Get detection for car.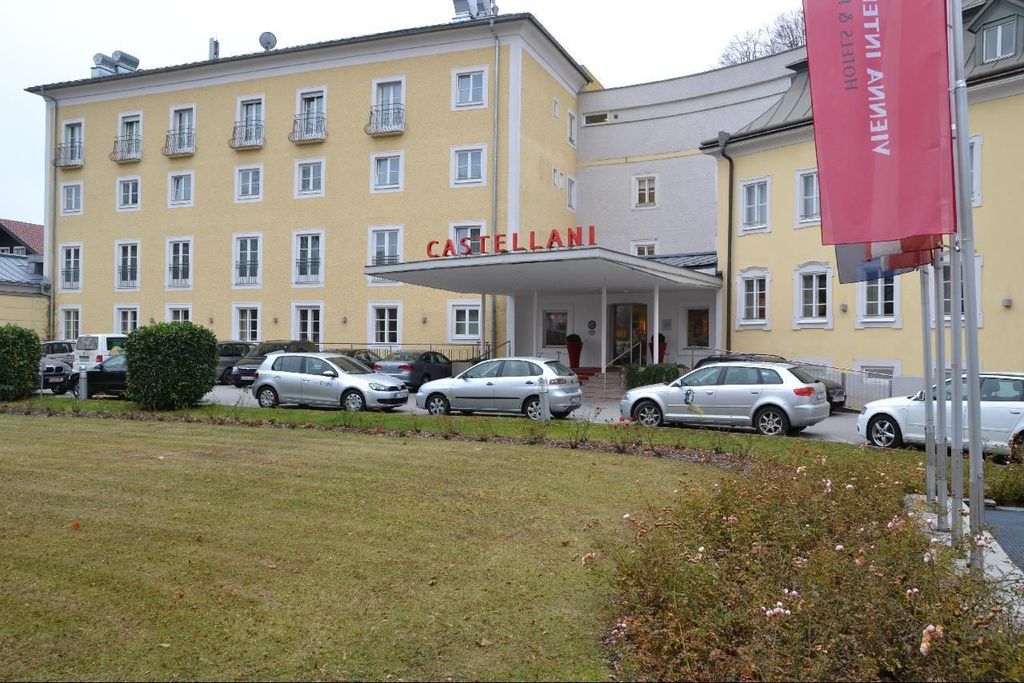
Detection: l=81, t=349, r=127, b=400.
